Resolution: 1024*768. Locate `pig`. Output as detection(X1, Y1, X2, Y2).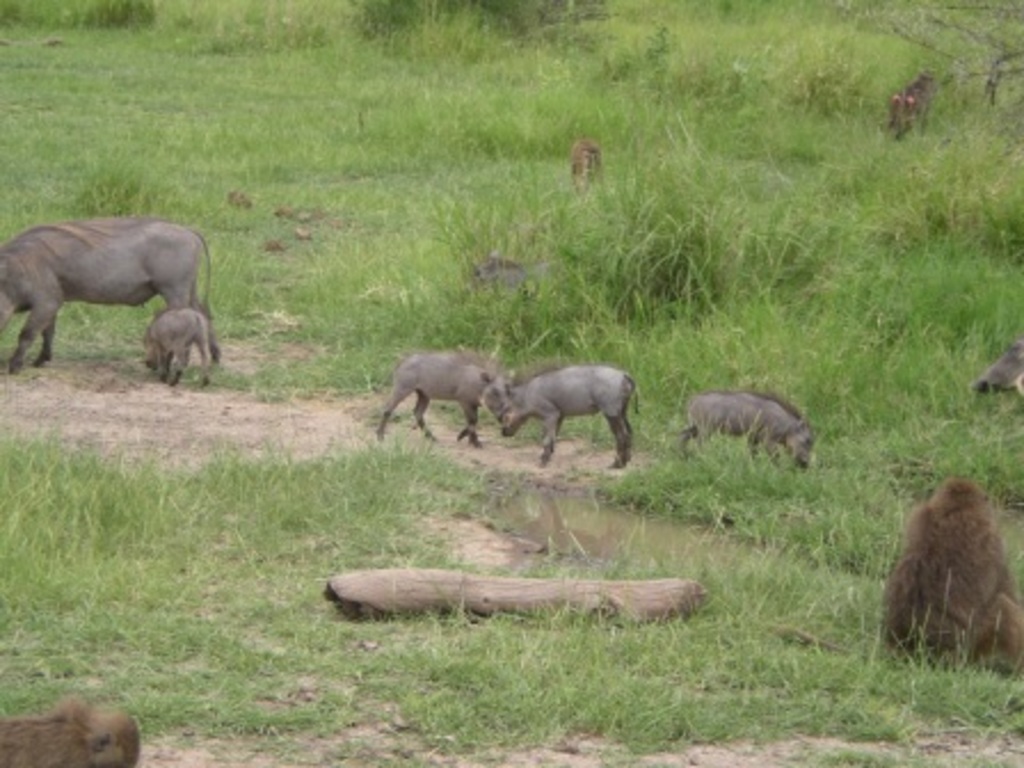
detection(501, 359, 640, 471).
